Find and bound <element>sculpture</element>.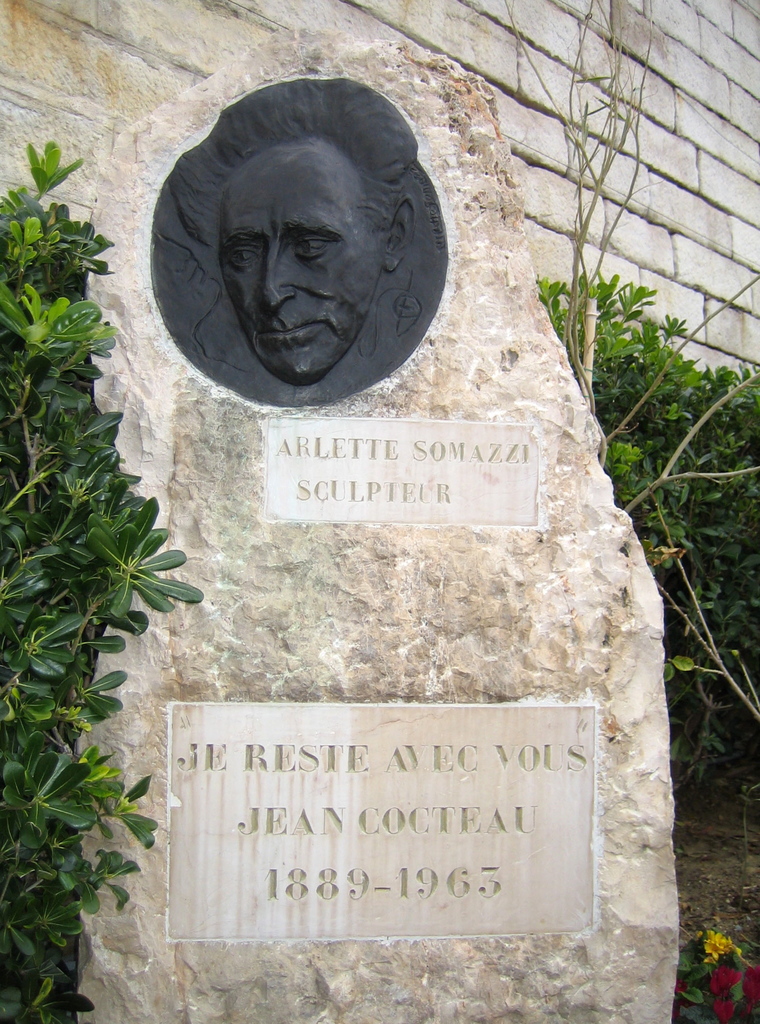
Bound: detection(152, 77, 448, 410).
